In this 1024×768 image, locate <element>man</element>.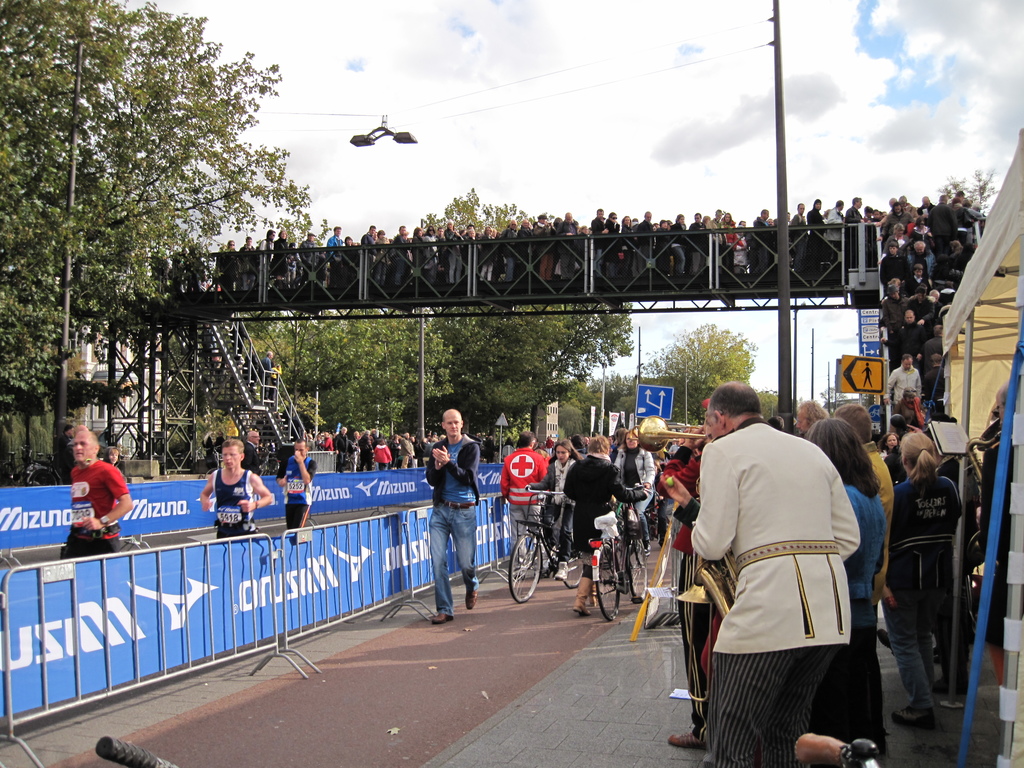
Bounding box: <box>424,406,481,627</box>.
